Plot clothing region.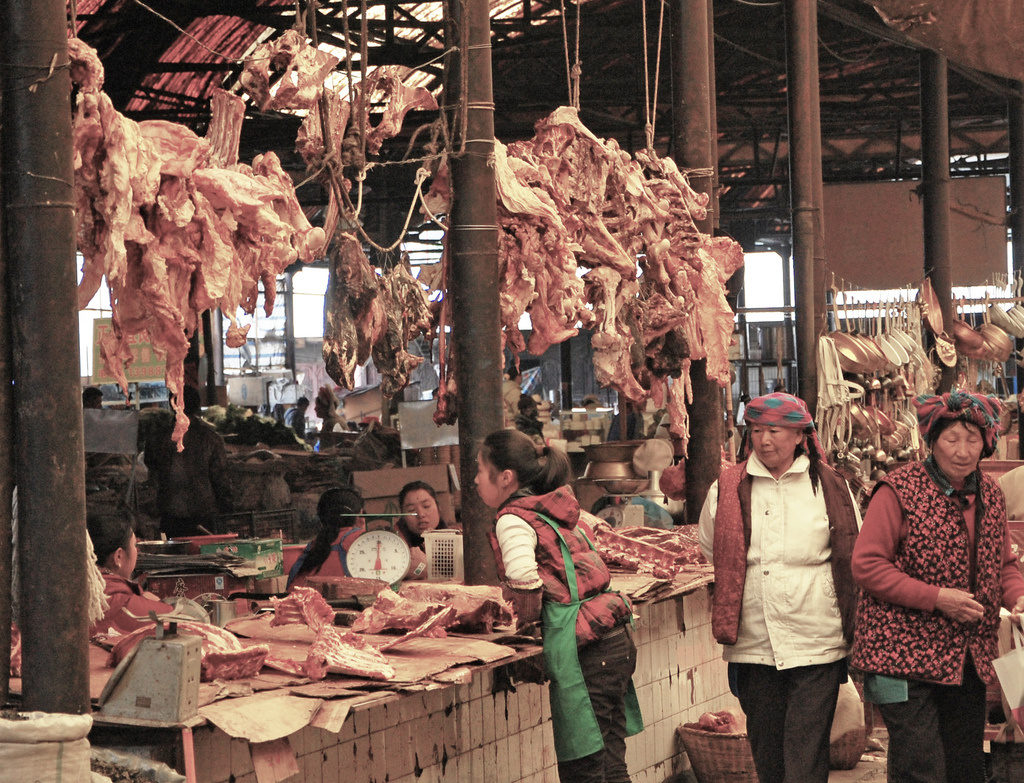
Plotted at {"left": 488, "top": 483, "right": 644, "bottom": 782}.
